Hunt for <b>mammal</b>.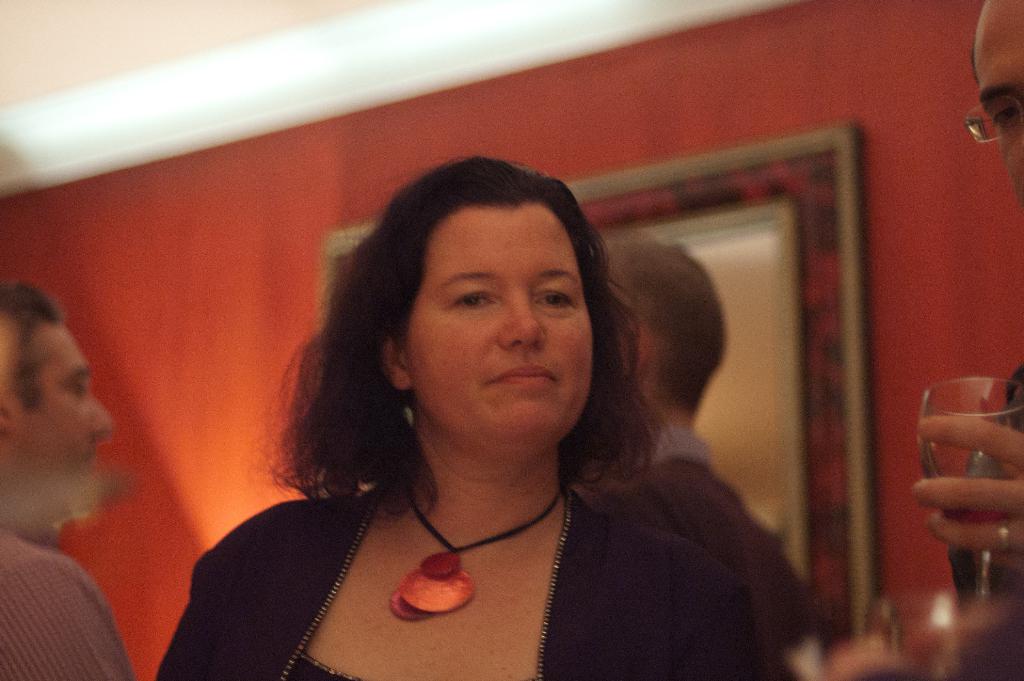
Hunted down at (left=919, top=0, right=1023, bottom=680).
